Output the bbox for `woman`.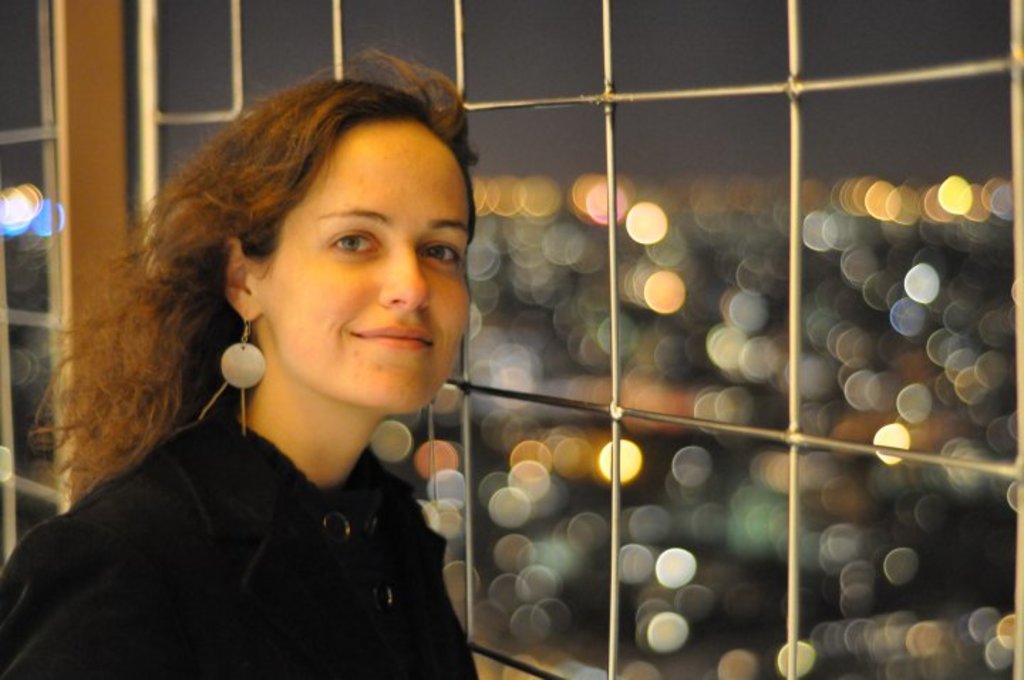
(left=0, top=43, right=478, bottom=677).
